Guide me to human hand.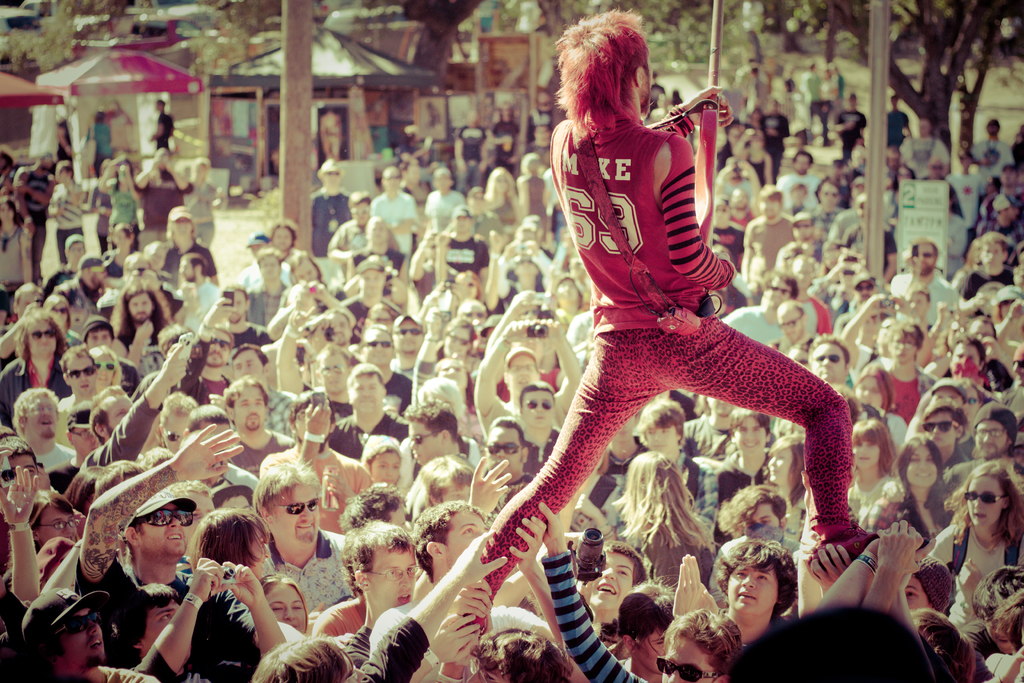
Guidance: <bbox>794, 539, 815, 589</bbox>.
